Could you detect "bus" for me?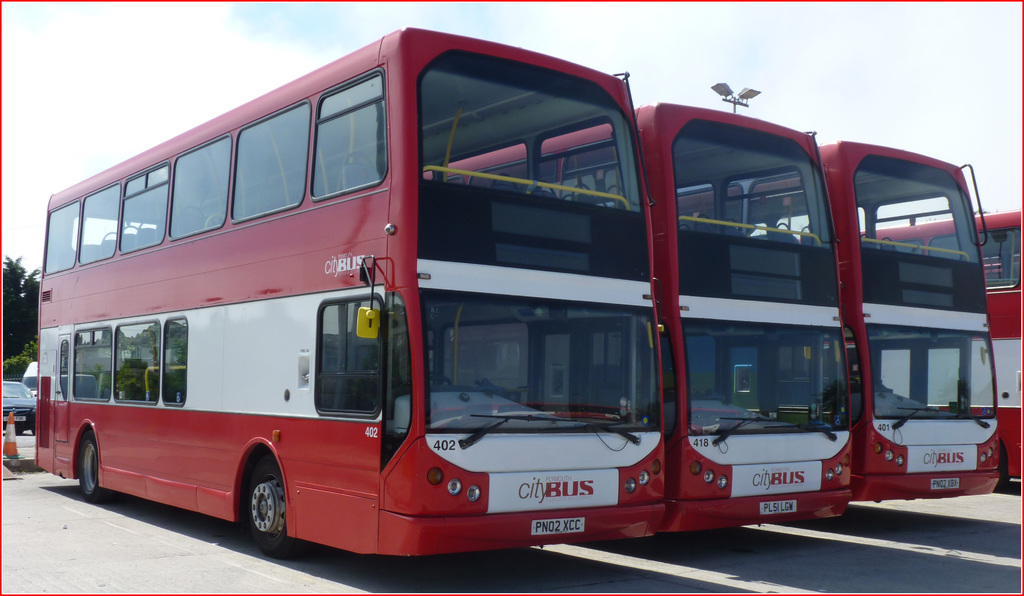
Detection result: box(856, 213, 1020, 491).
